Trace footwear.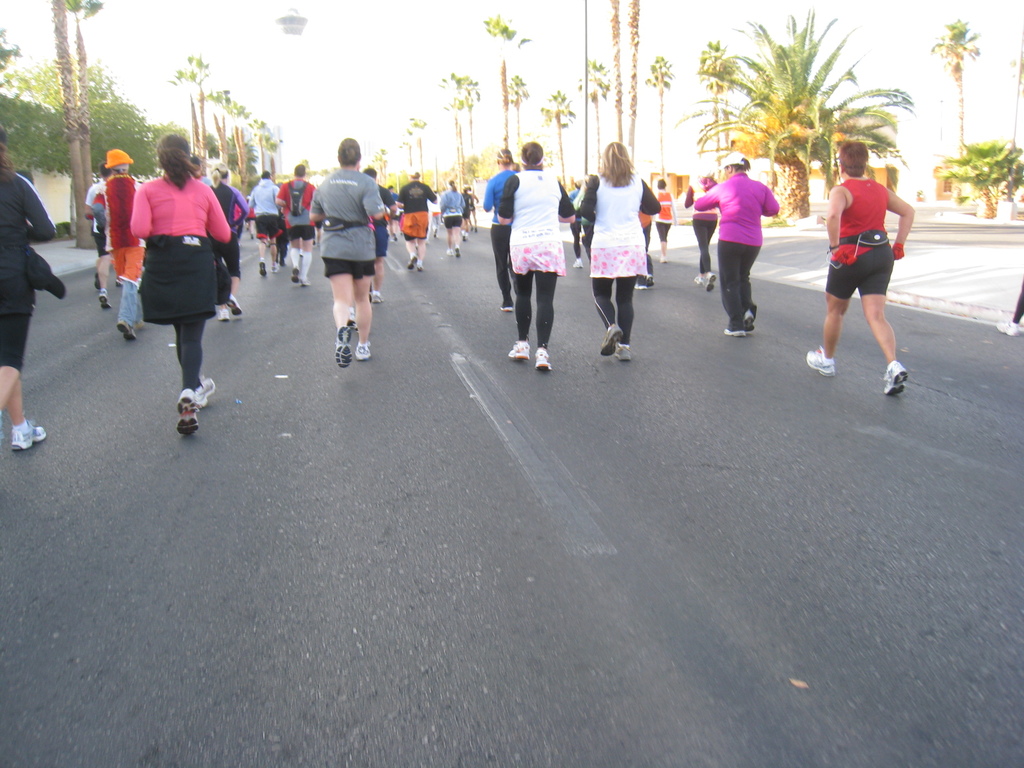
Traced to x1=227 y1=294 x2=243 y2=316.
